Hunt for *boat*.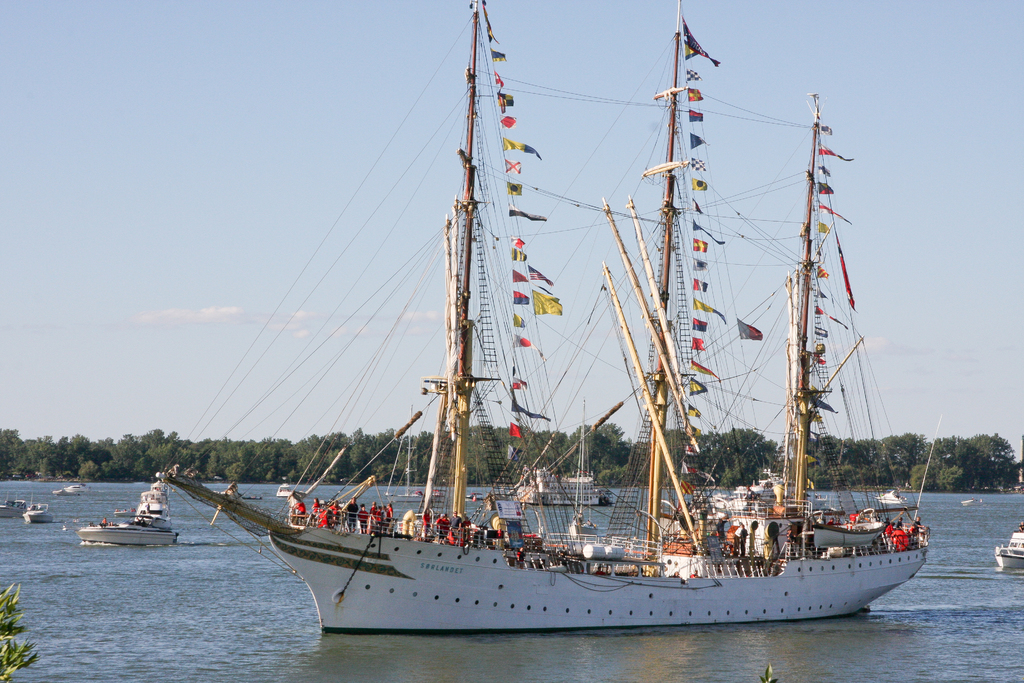
Hunted down at x1=815 y1=516 x2=888 y2=549.
